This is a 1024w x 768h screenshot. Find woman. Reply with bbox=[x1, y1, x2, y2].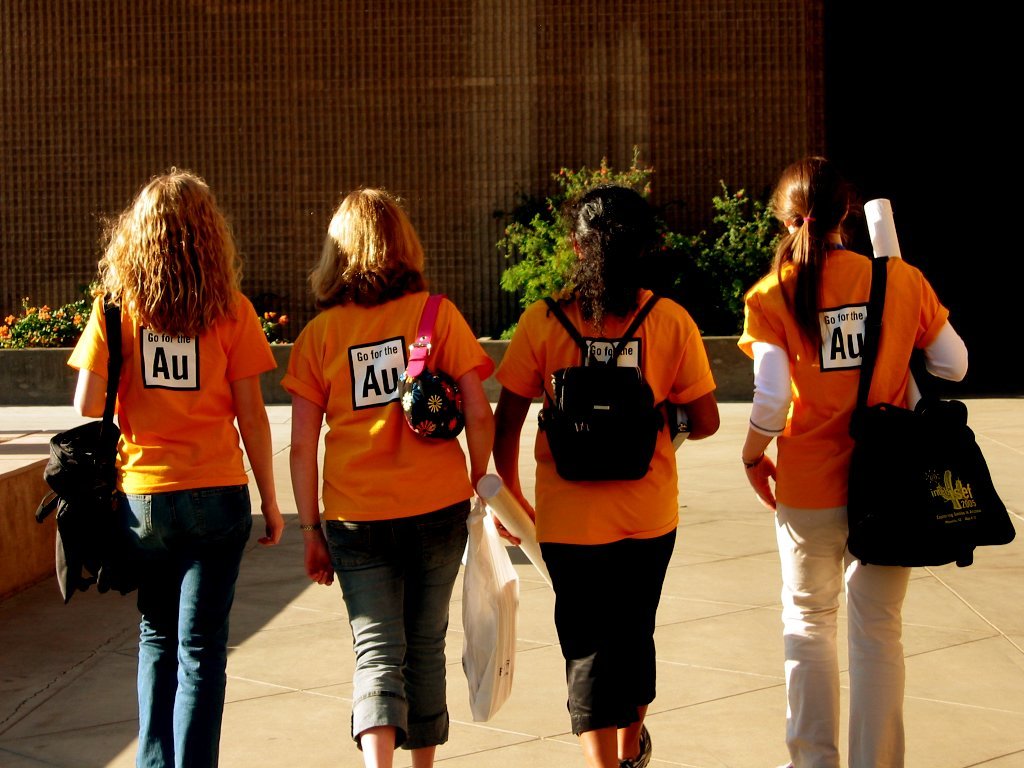
bbox=[490, 184, 730, 767].
